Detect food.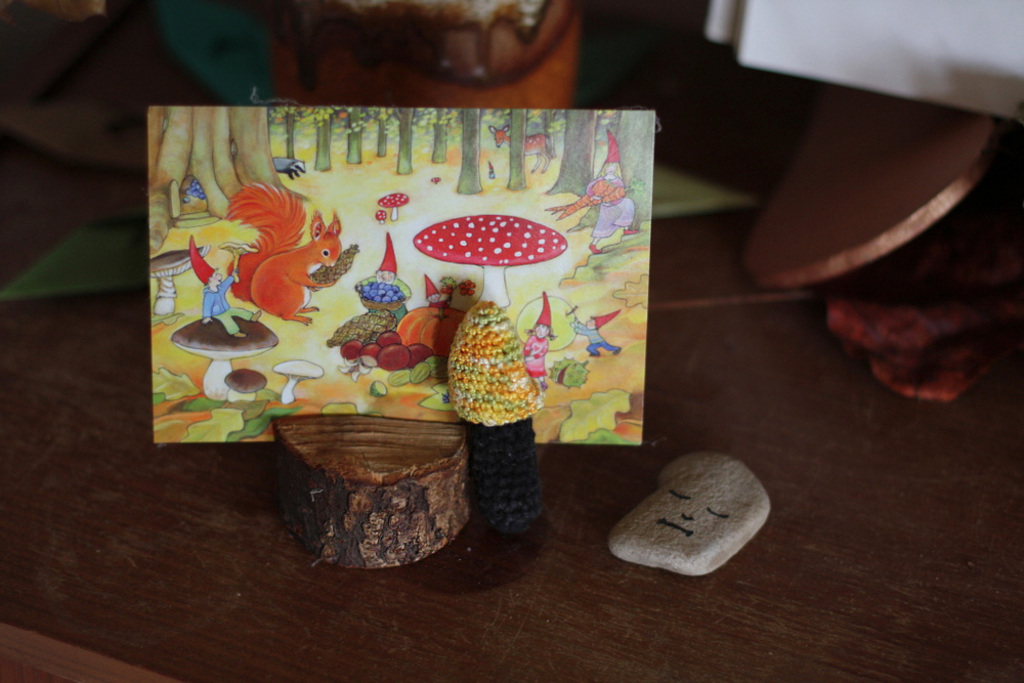
Detected at [x1=271, y1=357, x2=324, y2=404].
